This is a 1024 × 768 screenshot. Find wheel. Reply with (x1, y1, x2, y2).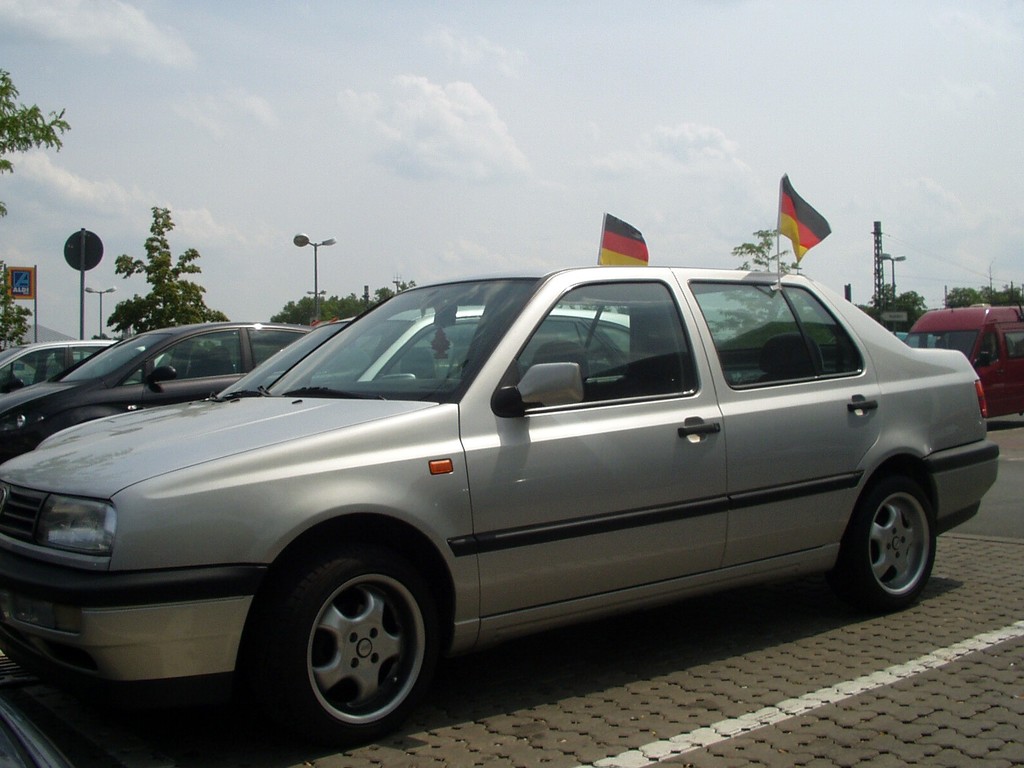
(840, 480, 940, 611).
